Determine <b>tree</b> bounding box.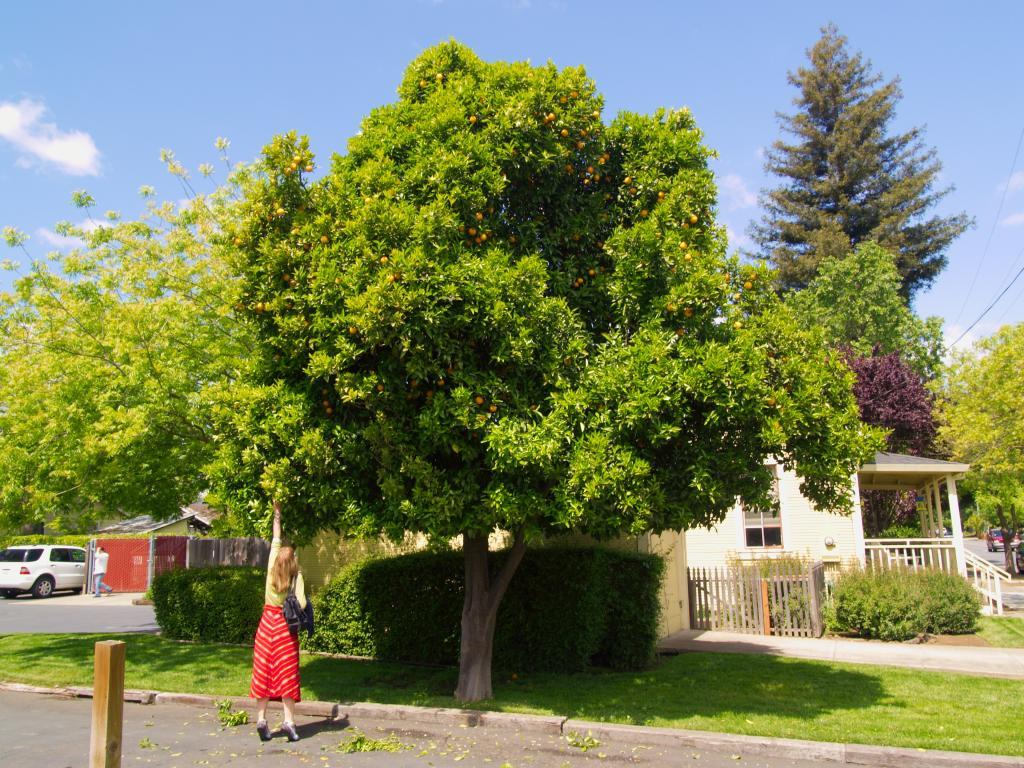
Determined: pyautogui.locateOnScreen(928, 319, 1023, 581).
